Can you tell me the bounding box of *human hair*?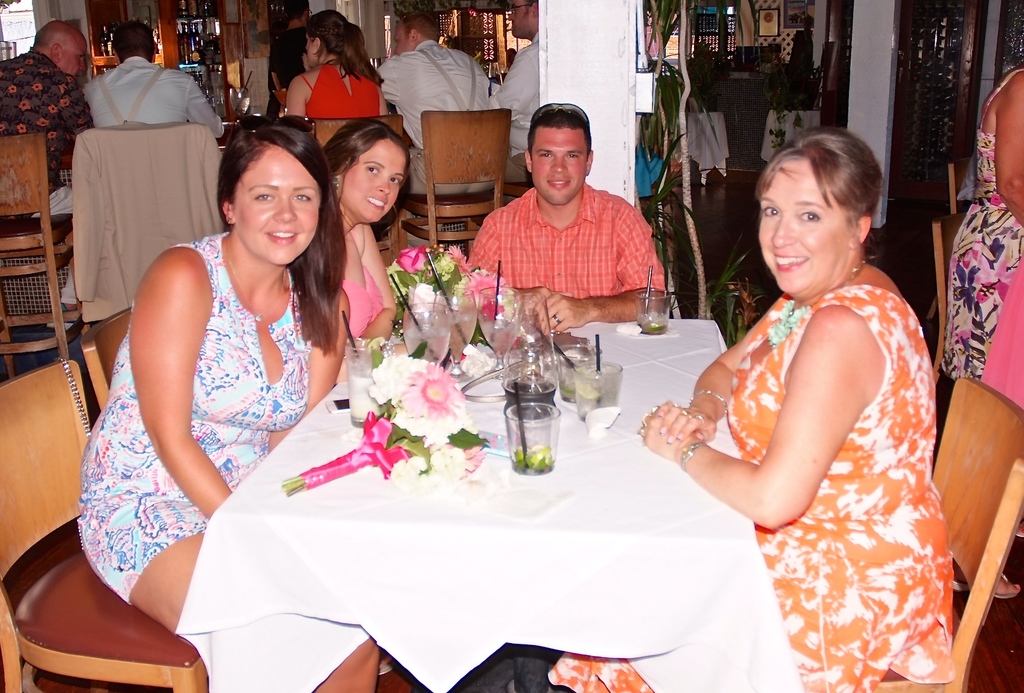
217 118 344 354.
